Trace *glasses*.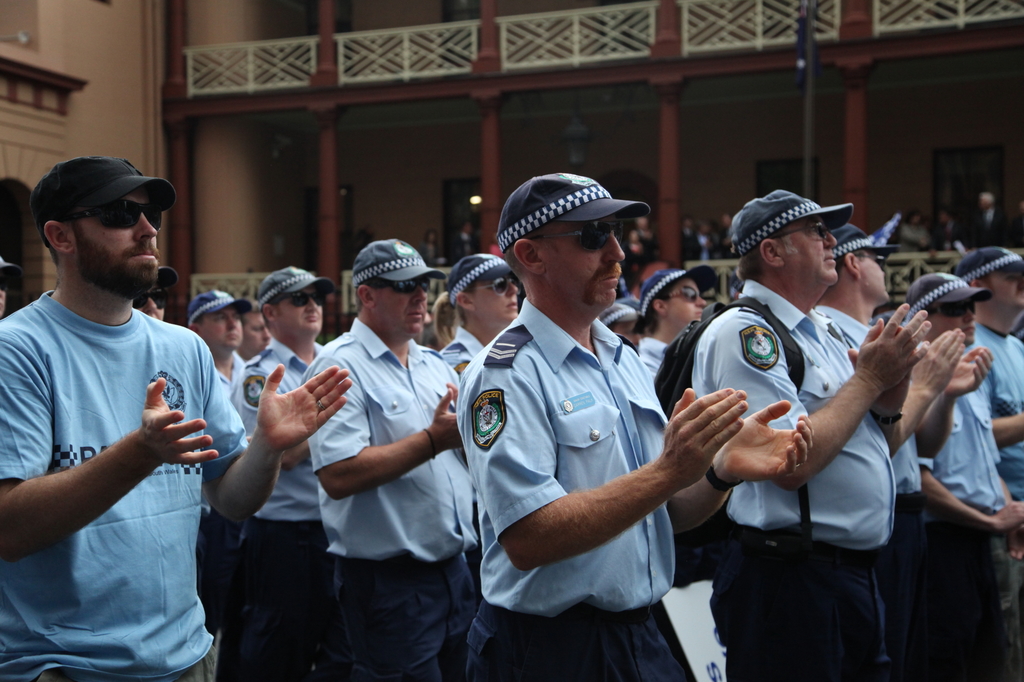
Traced to select_region(467, 274, 520, 296).
